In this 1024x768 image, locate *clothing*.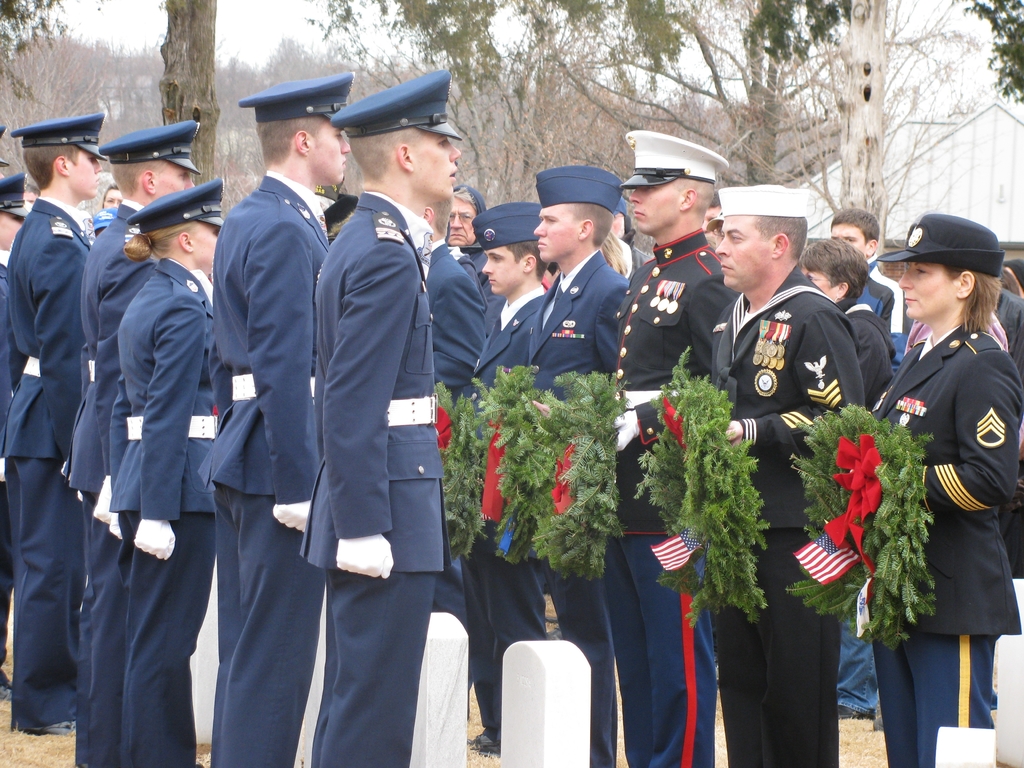
Bounding box: bbox=[701, 262, 879, 767].
